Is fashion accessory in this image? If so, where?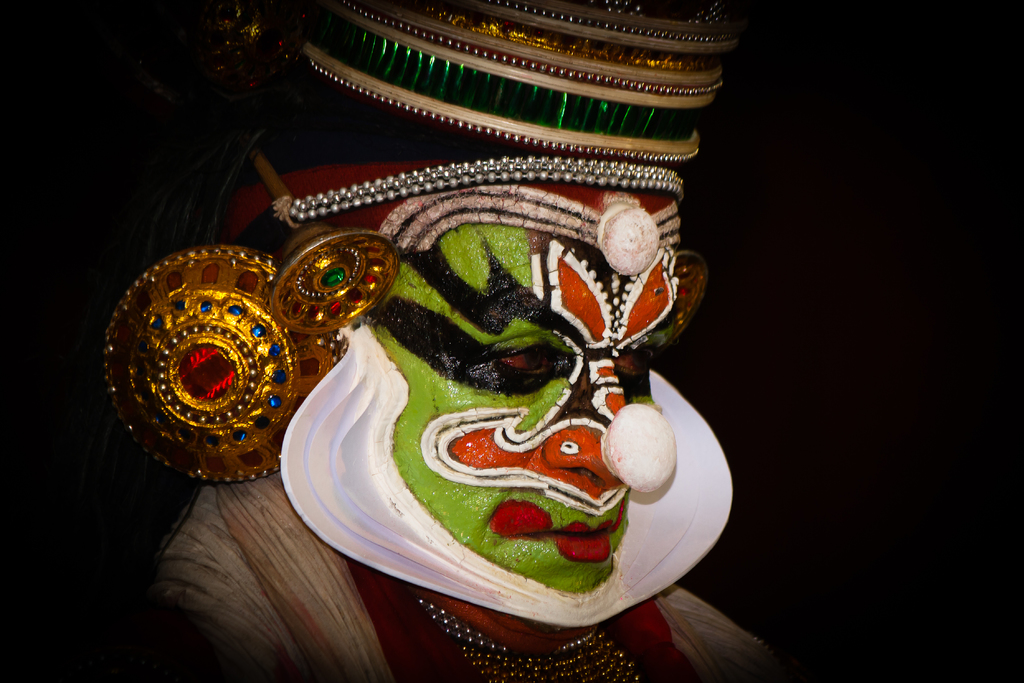
Yes, at 100,222,403,490.
